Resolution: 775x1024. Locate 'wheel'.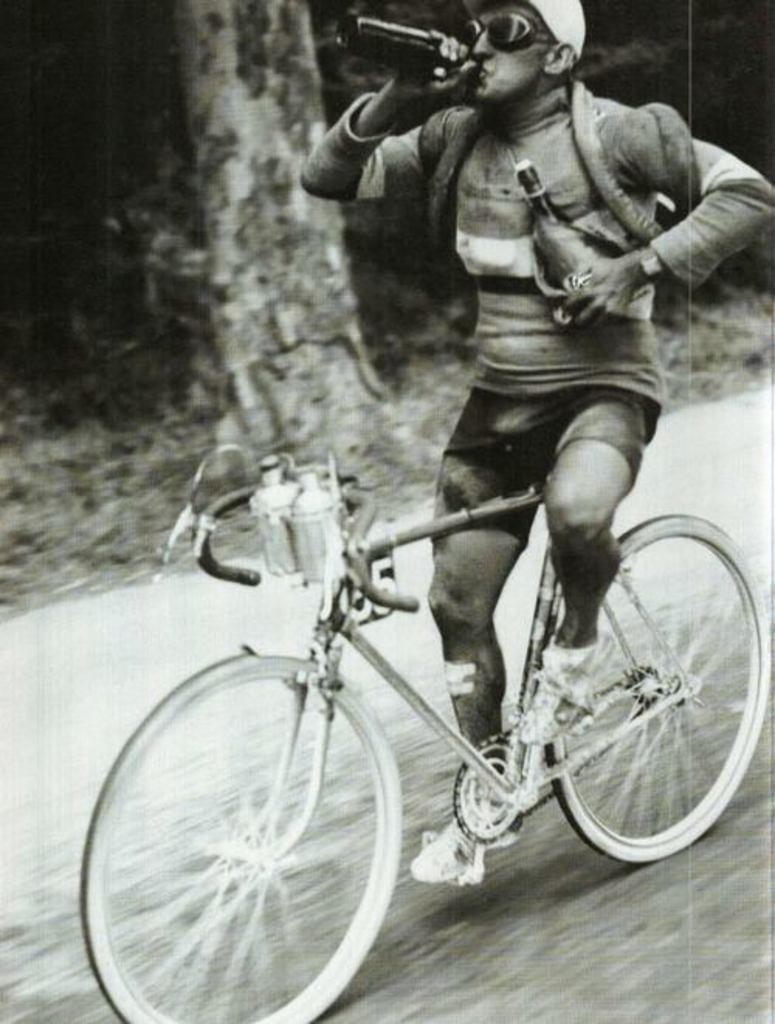
Rect(454, 744, 522, 844).
